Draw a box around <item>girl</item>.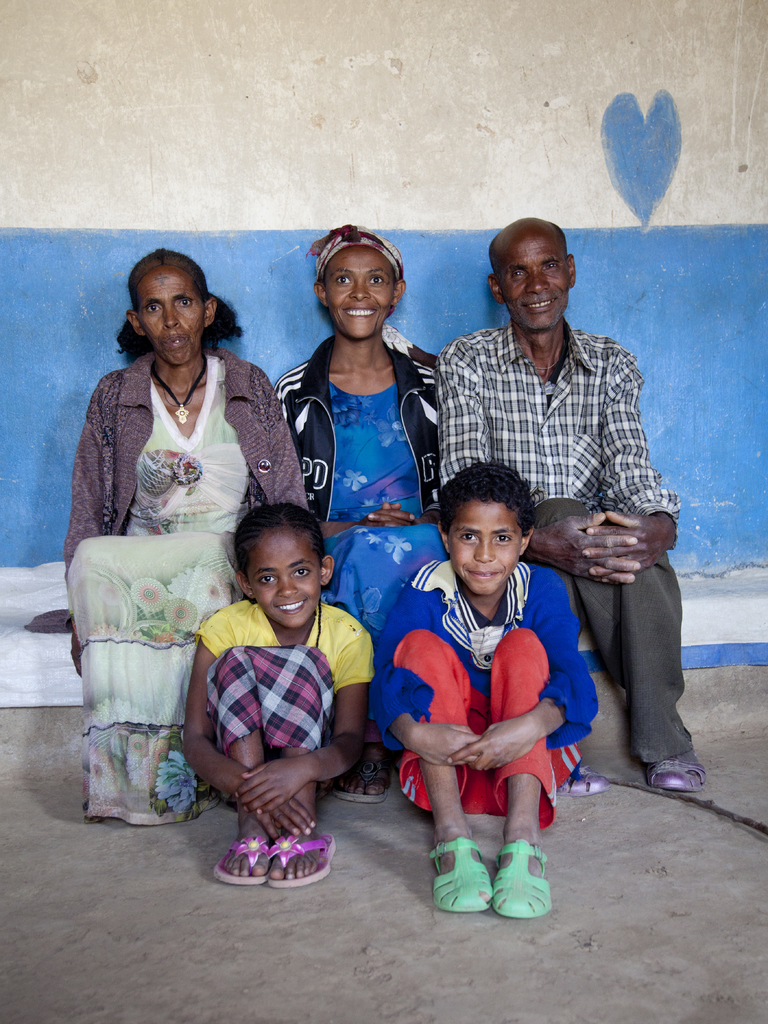
(left=370, top=461, right=597, bottom=920).
